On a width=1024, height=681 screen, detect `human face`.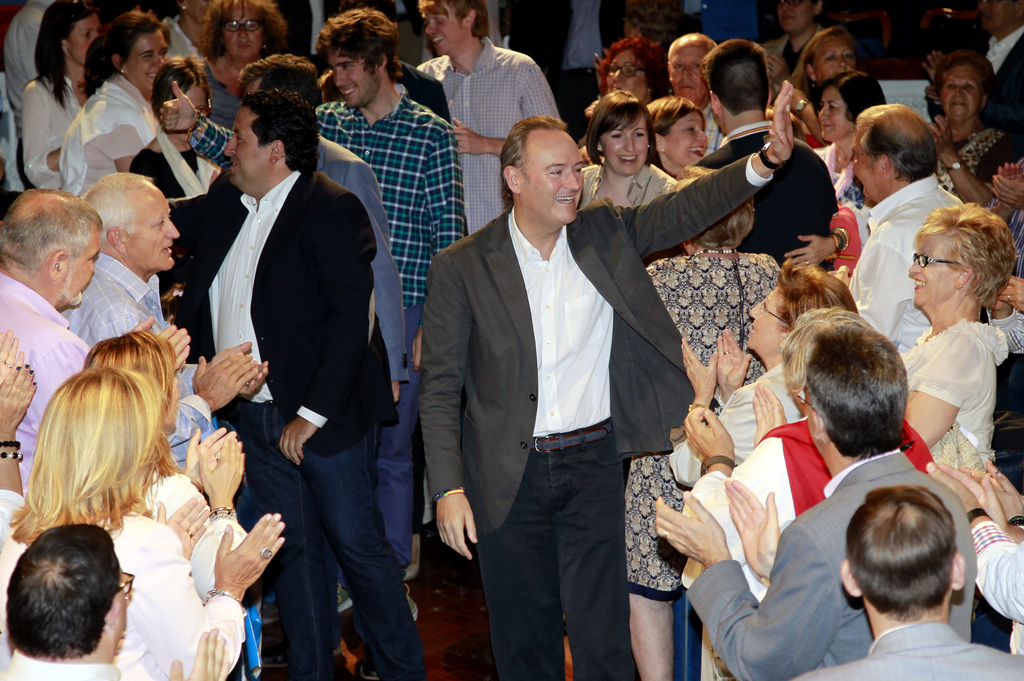
crop(127, 35, 168, 94).
